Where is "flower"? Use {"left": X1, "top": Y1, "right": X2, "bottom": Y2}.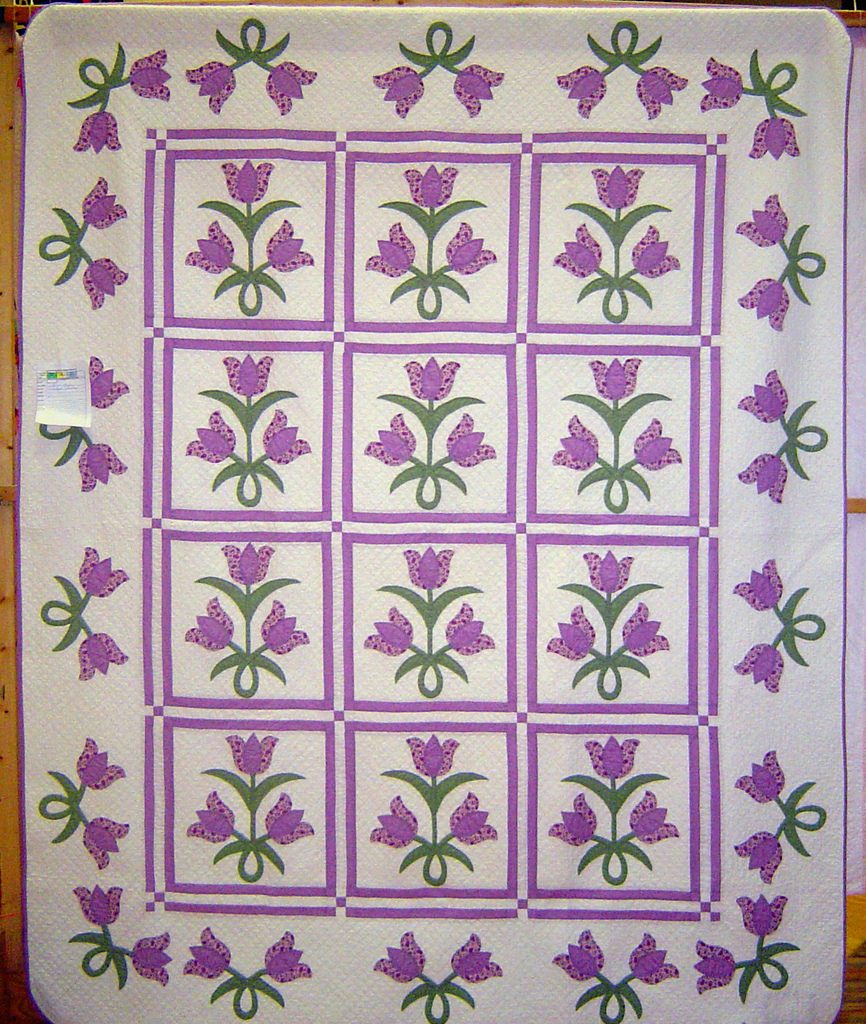
{"left": 584, "top": 550, "right": 635, "bottom": 592}.
